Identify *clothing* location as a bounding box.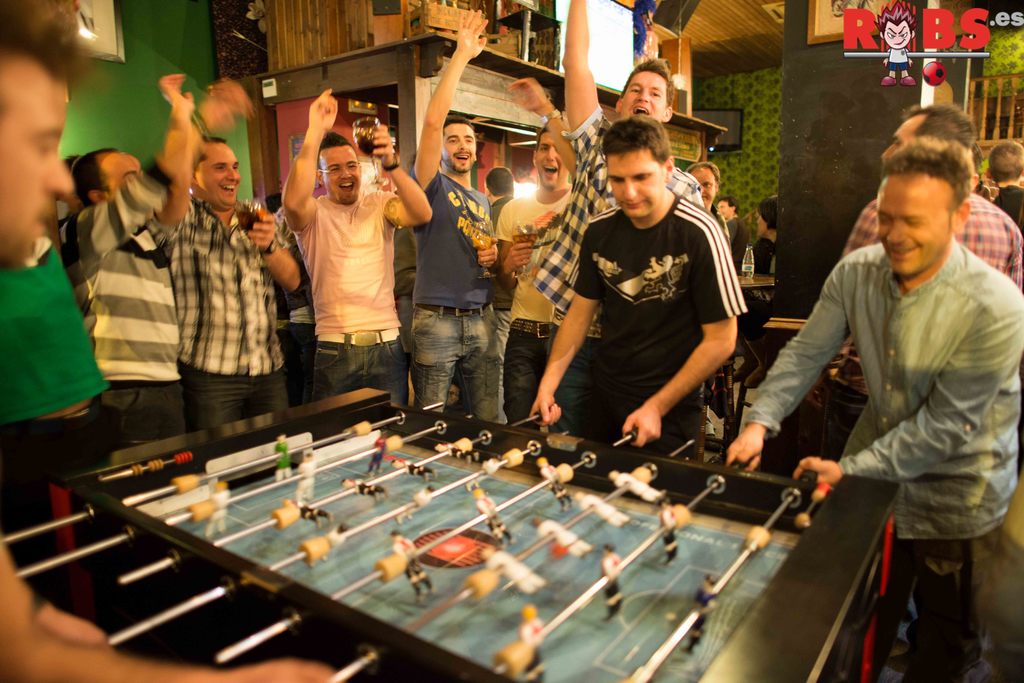
[577,191,744,471].
